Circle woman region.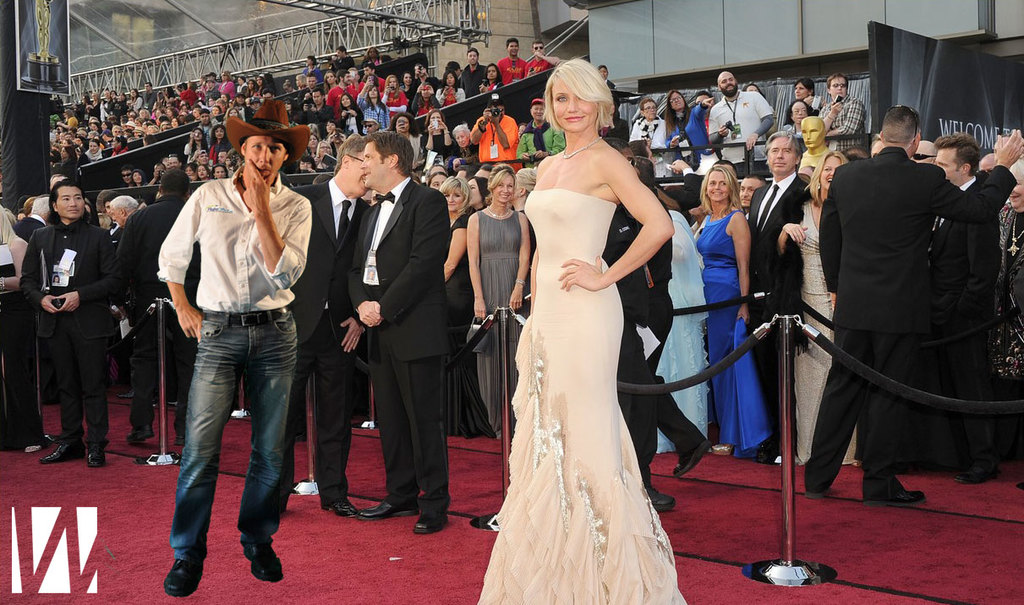
Region: crop(83, 135, 104, 167).
